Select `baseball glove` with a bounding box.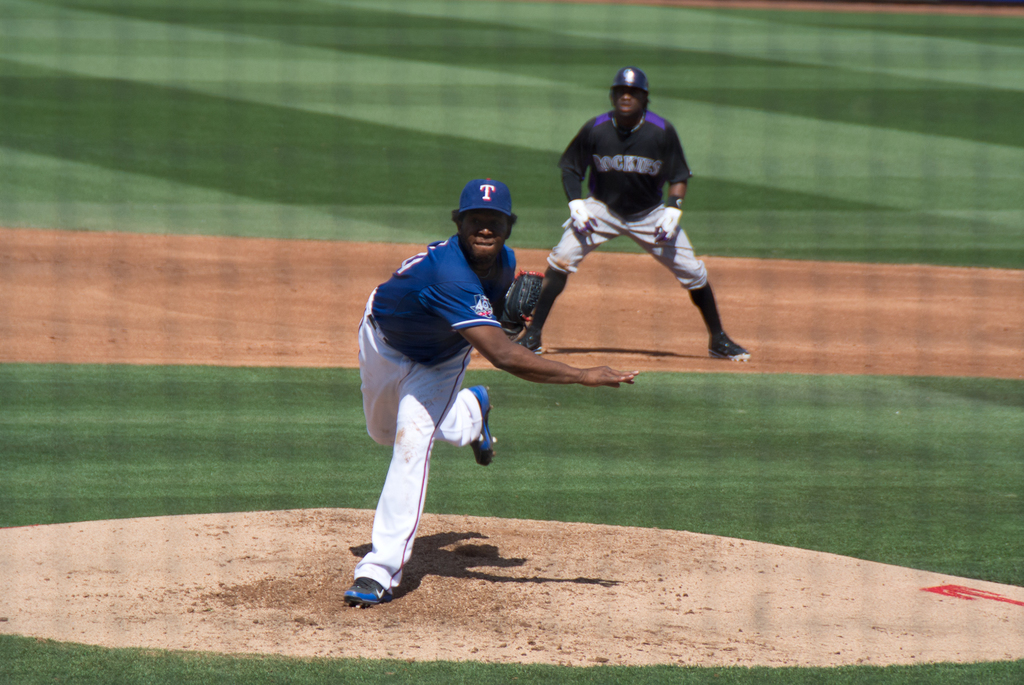
497,271,544,337.
